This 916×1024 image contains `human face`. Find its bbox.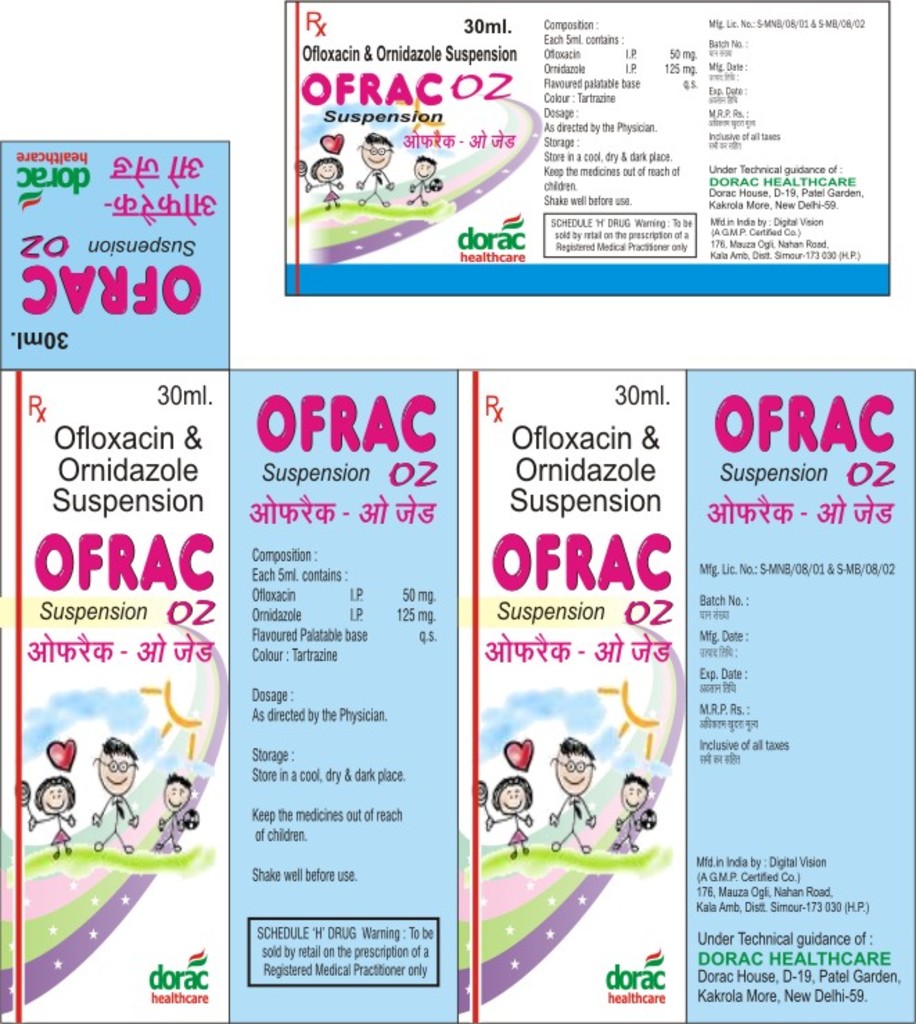
locate(166, 782, 187, 813).
